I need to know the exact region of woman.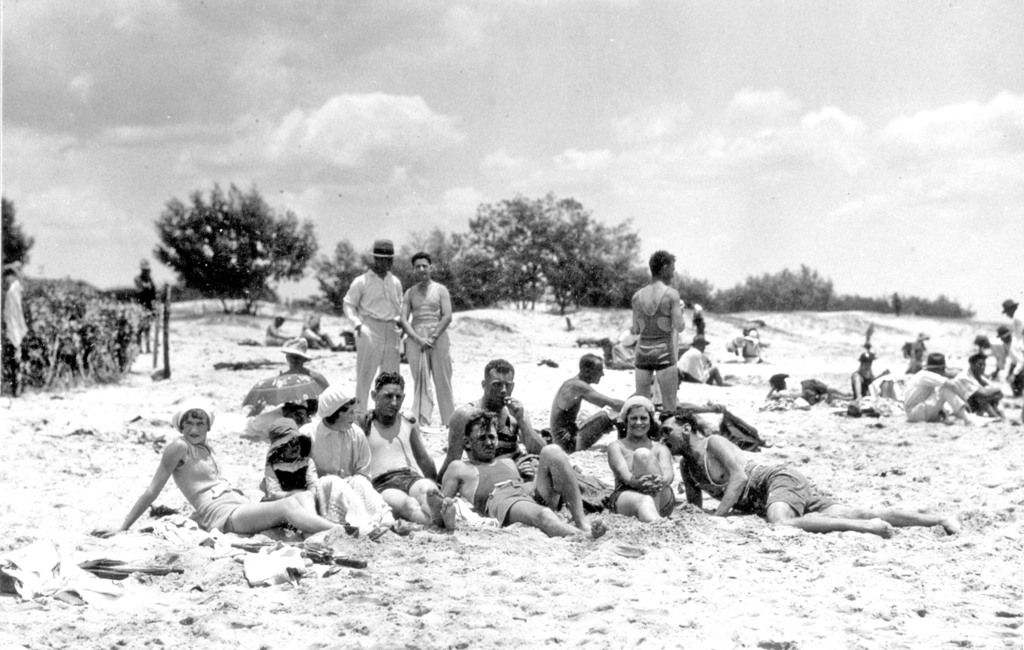
Region: locate(89, 398, 345, 537).
